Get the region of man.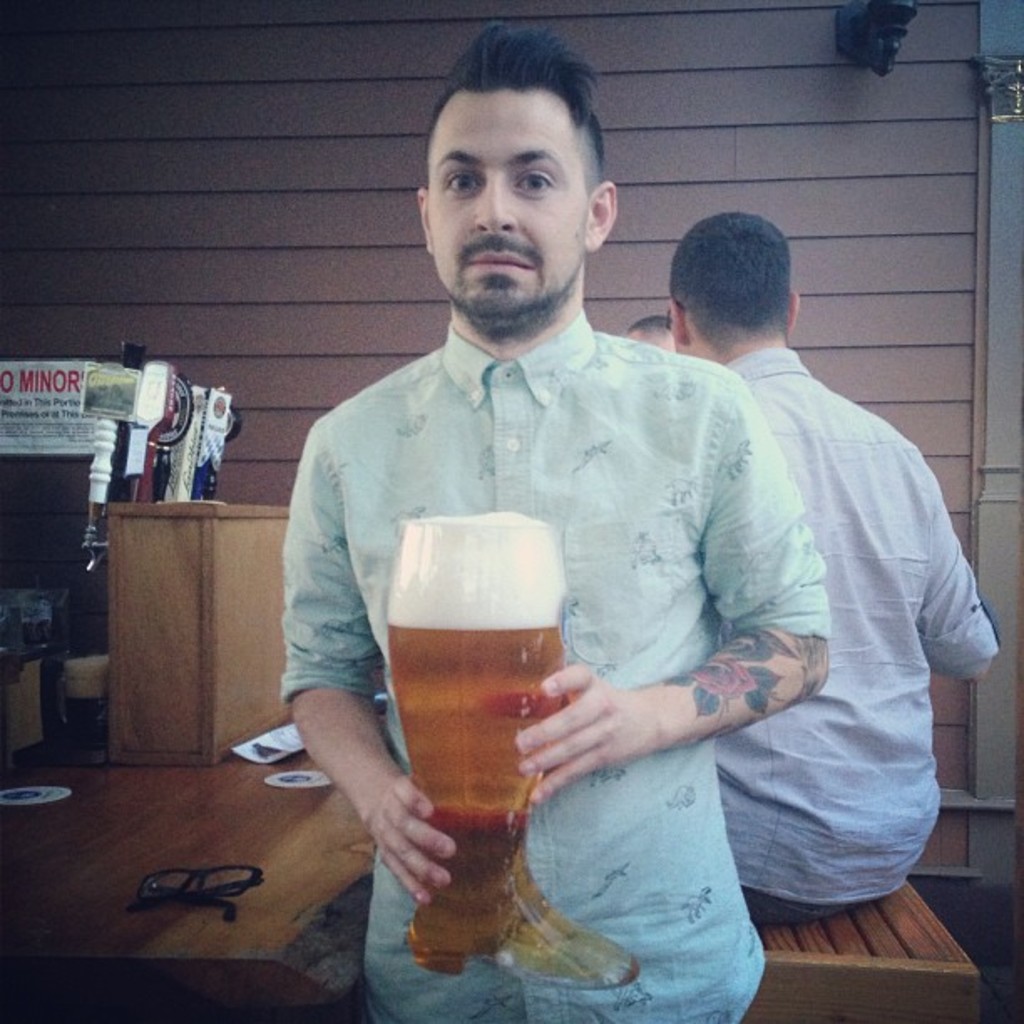
261 92 888 984.
